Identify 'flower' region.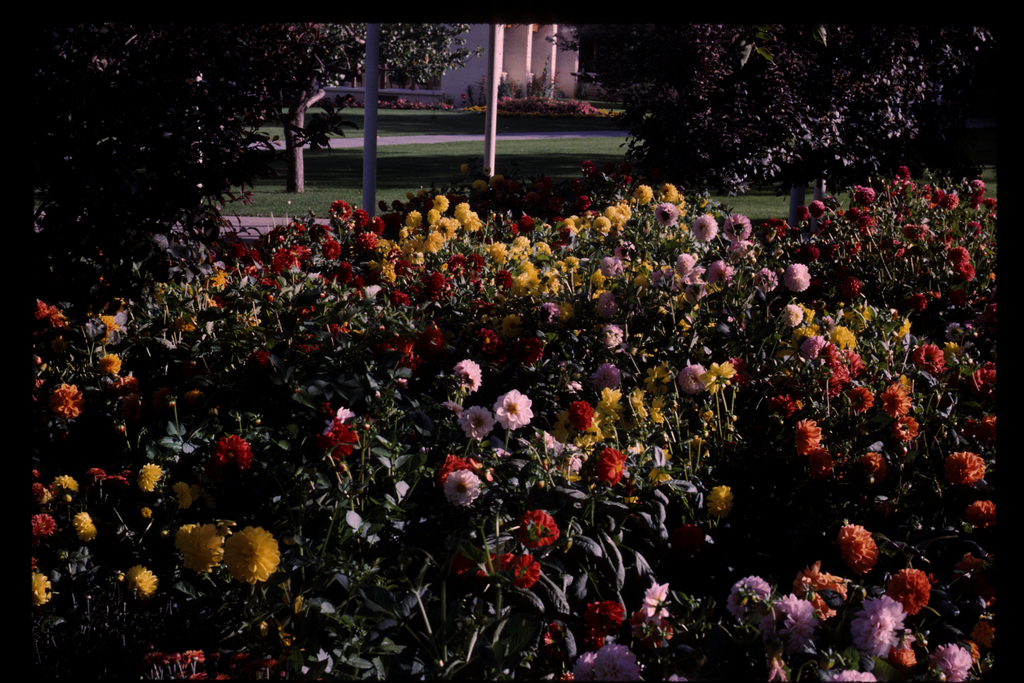
Region: [left=883, top=569, right=931, bottom=614].
